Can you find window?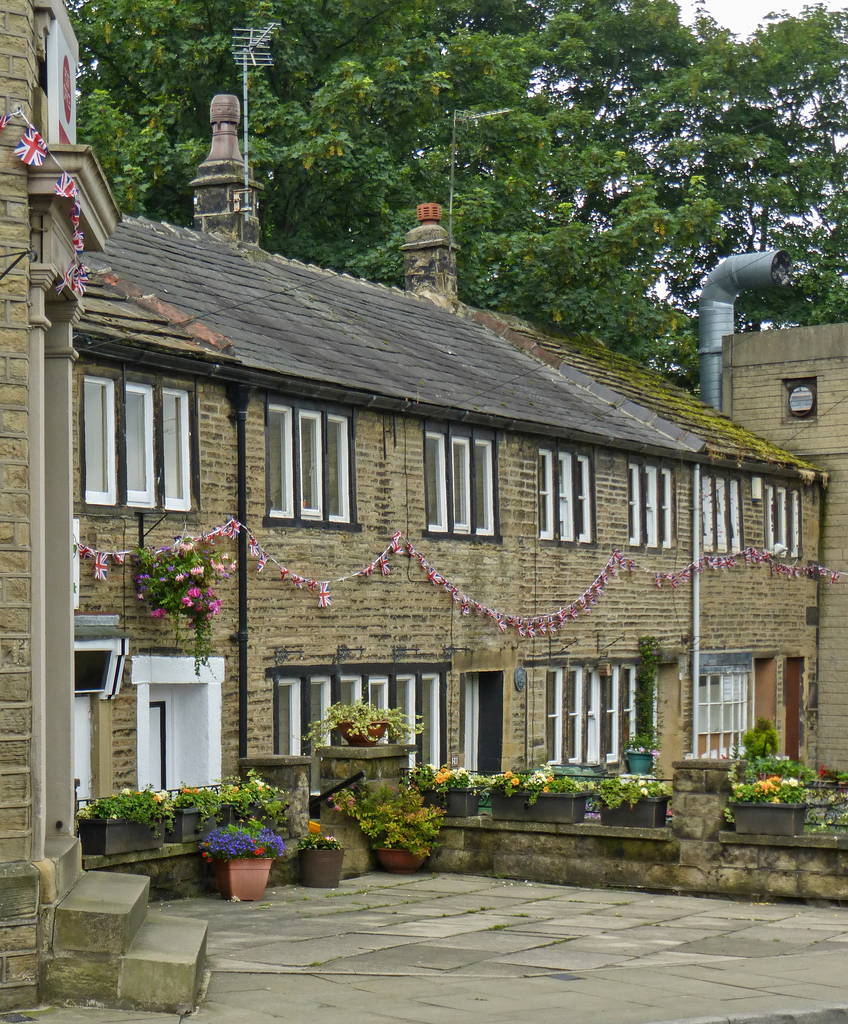
Yes, bounding box: 121,378,154,502.
